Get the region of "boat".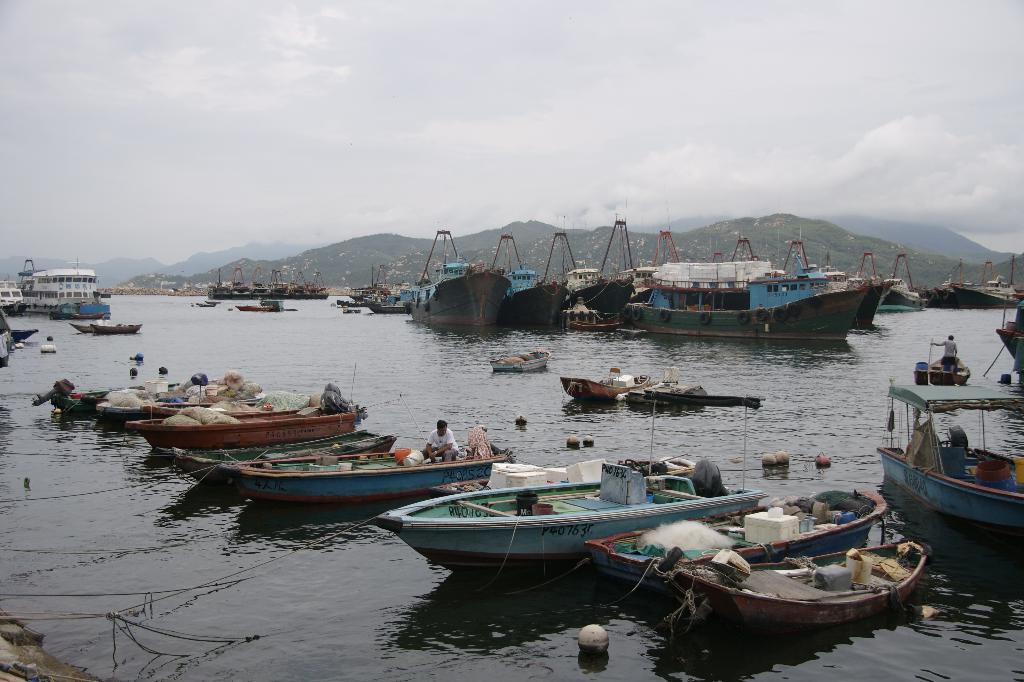
crop(628, 372, 701, 406).
